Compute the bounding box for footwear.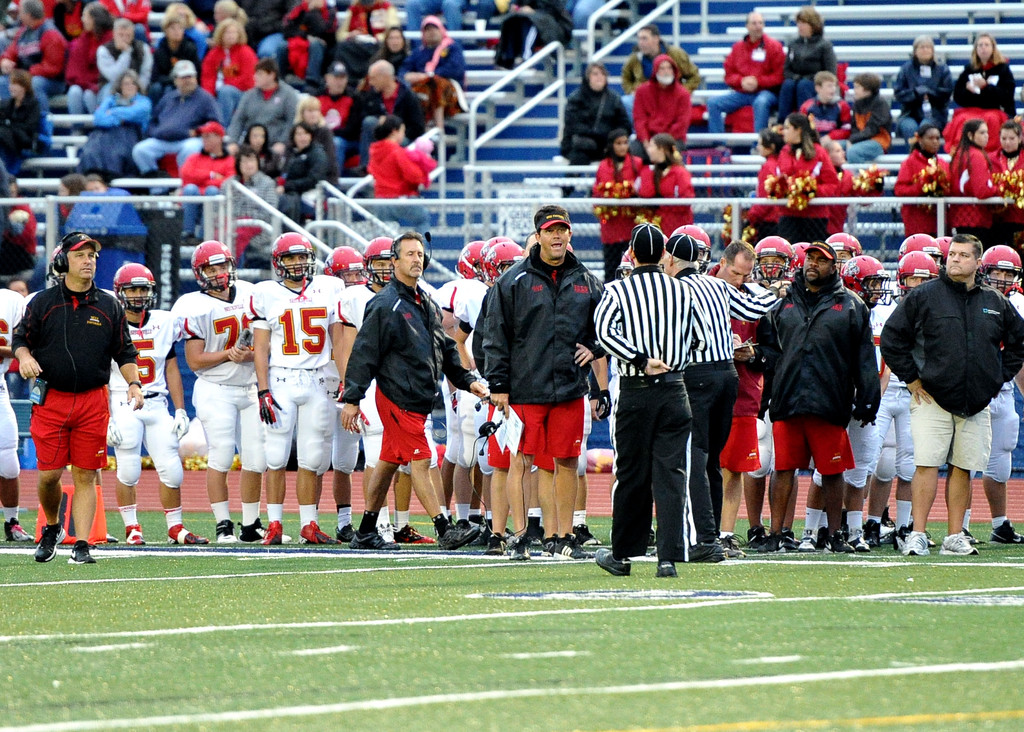
<region>531, 531, 546, 562</region>.
